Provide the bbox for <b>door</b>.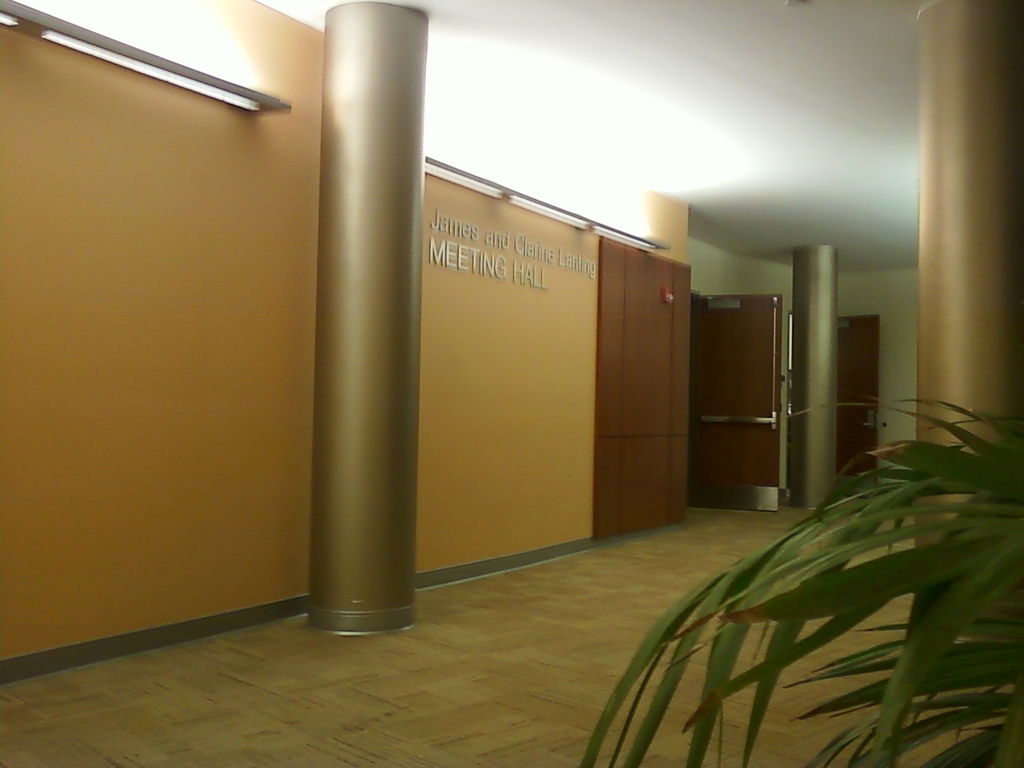
[x1=840, y1=311, x2=879, y2=483].
